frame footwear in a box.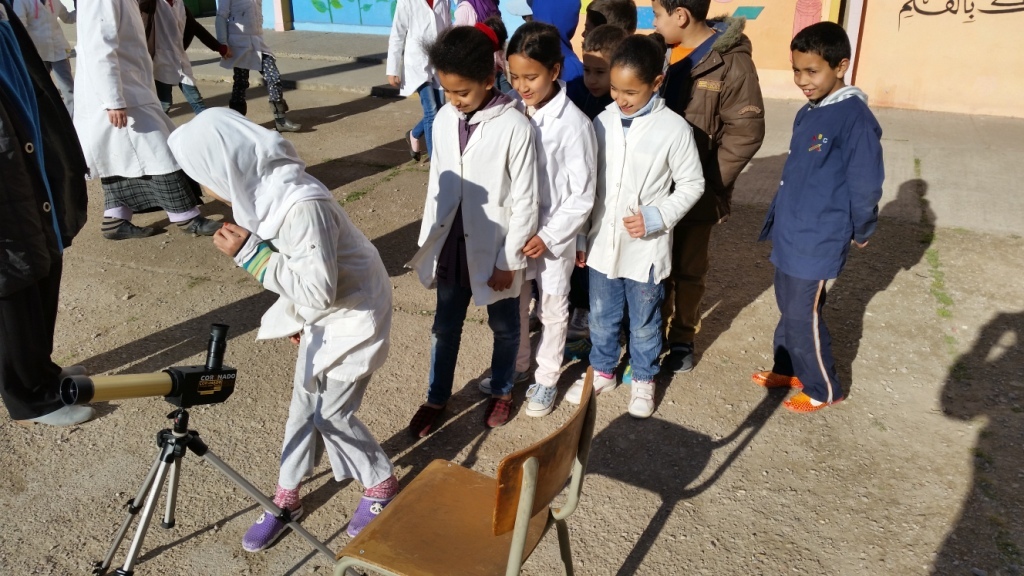
select_region(409, 406, 445, 439).
